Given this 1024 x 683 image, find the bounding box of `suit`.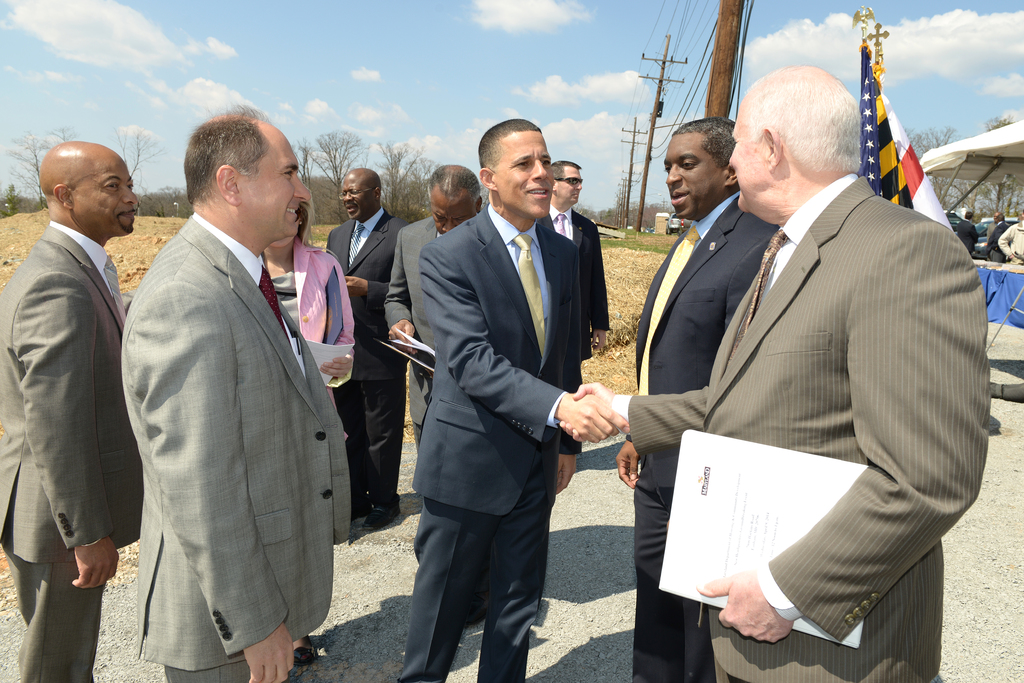
Rect(636, 192, 778, 682).
